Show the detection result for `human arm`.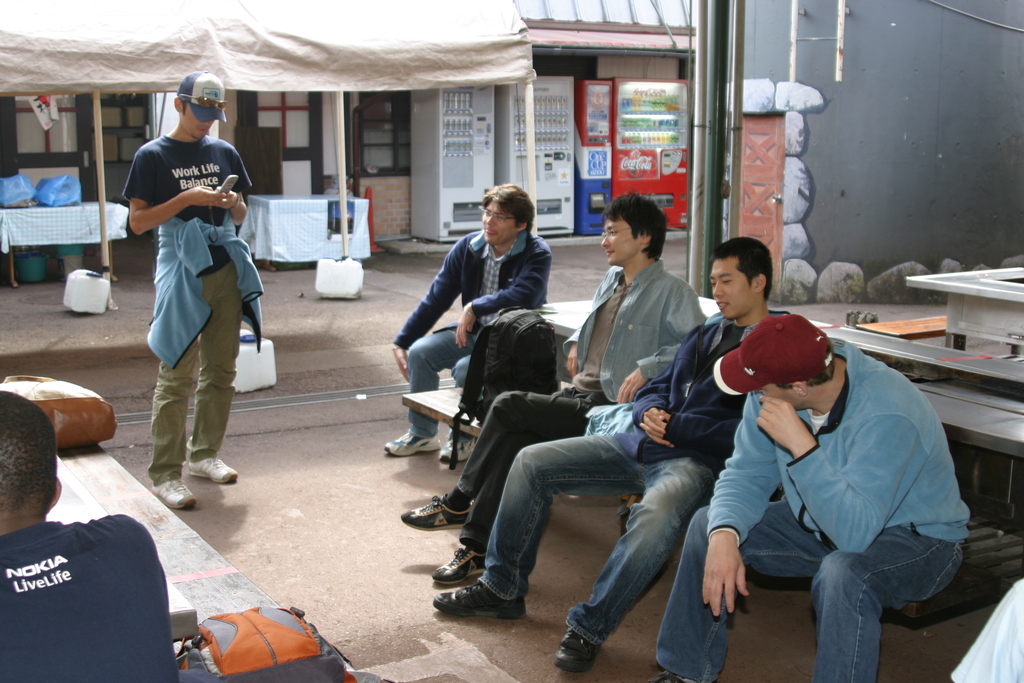
left=566, top=302, right=590, bottom=370.
